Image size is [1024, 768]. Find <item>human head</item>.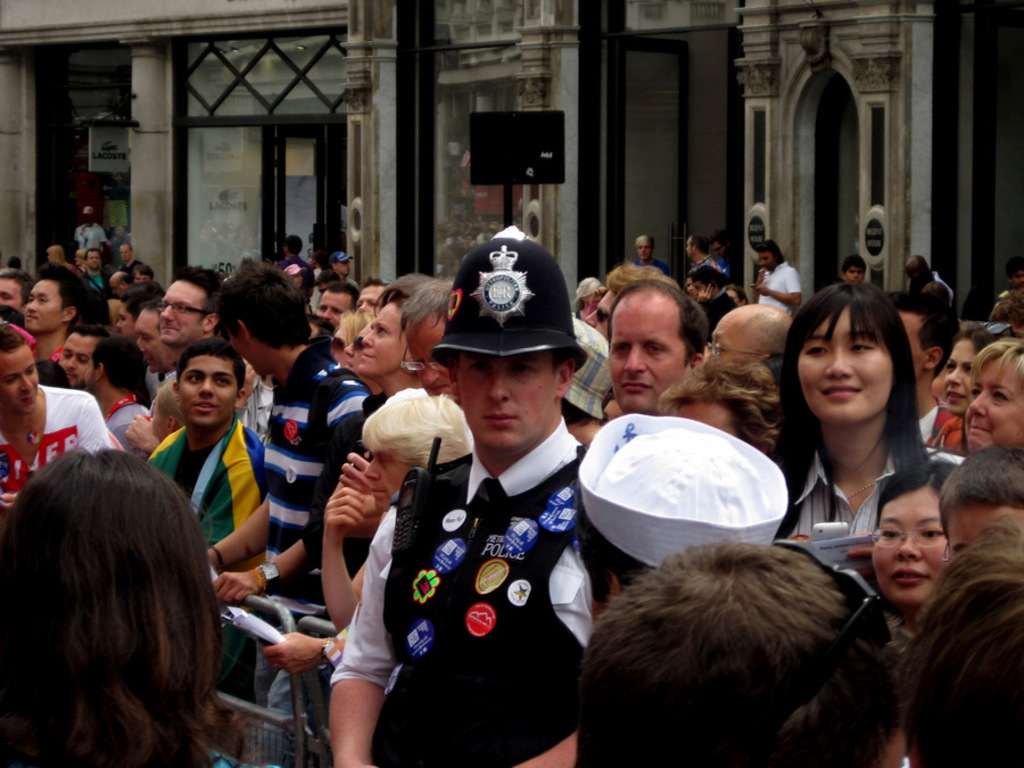
342:319:379:386.
